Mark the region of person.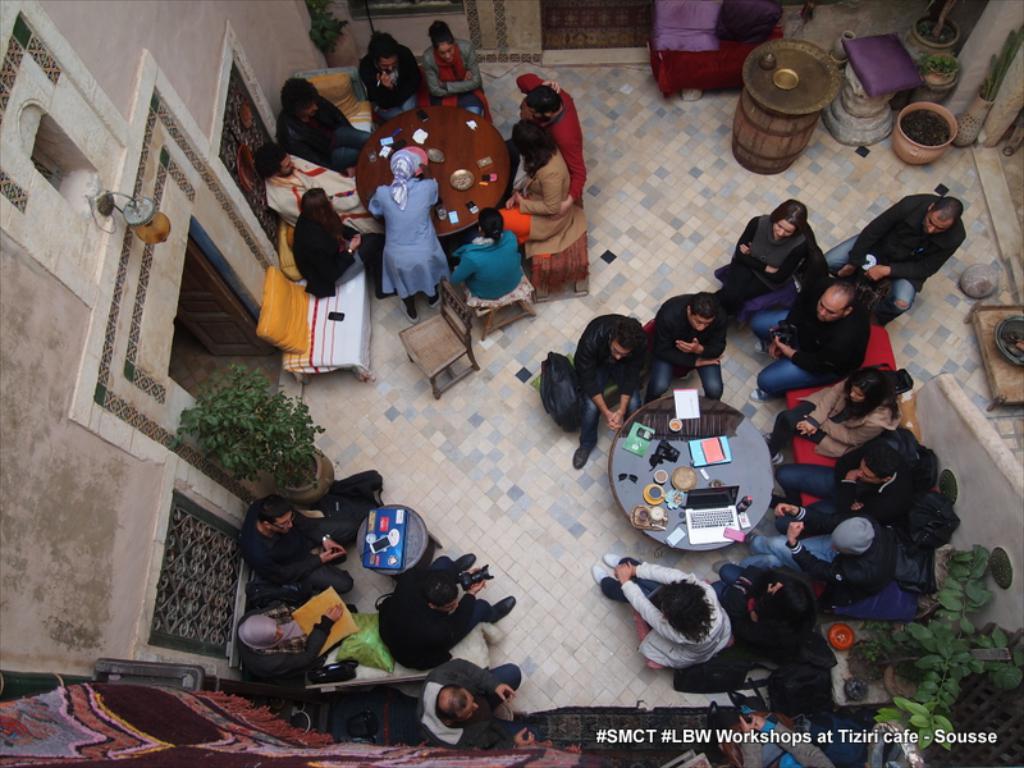
Region: {"left": 498, "top": 122, "right": 591, "bottom": 252}.
